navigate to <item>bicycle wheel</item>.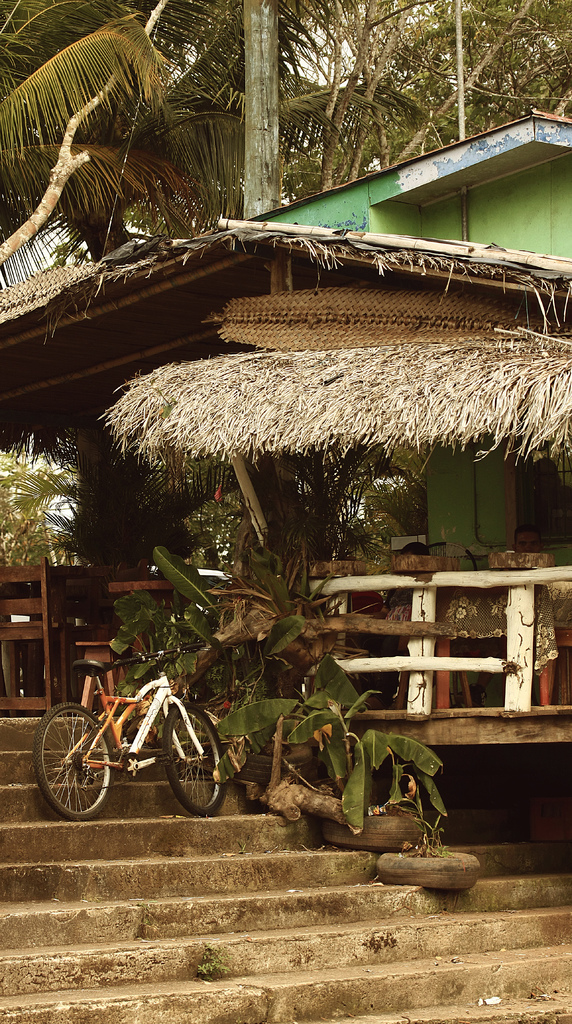
Navigation target: l=26, t=705, r=115, b=819.
